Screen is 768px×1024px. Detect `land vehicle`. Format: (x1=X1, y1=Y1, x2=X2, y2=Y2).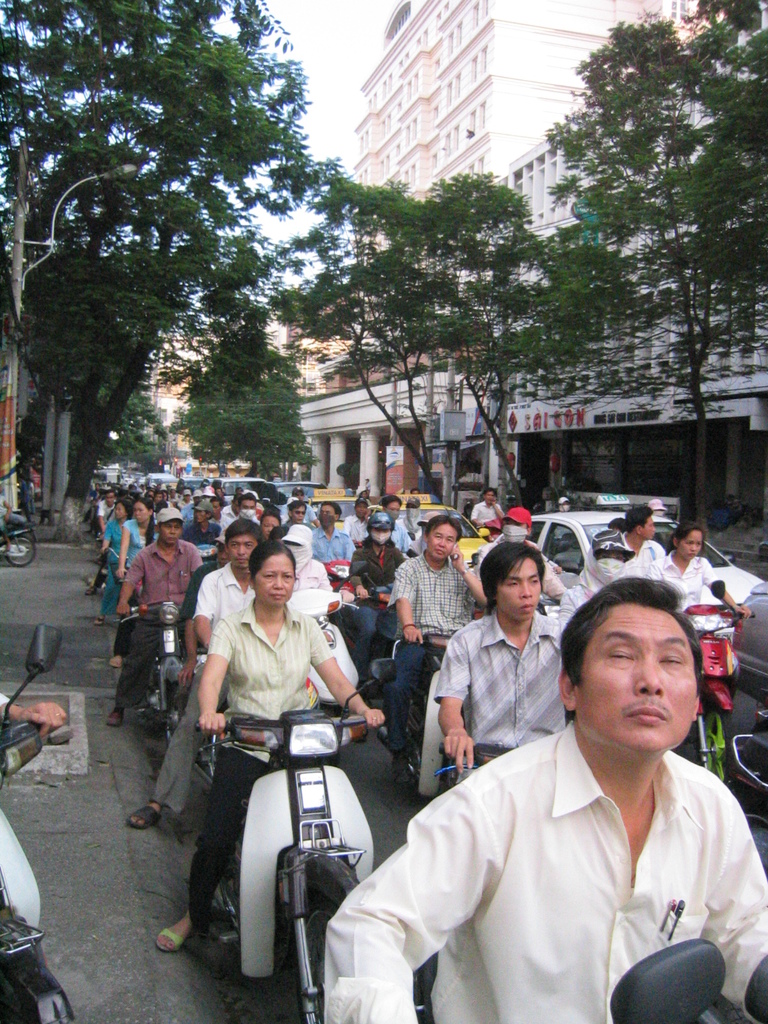
(x1=241, y1=477, x2=291, y2=519).
